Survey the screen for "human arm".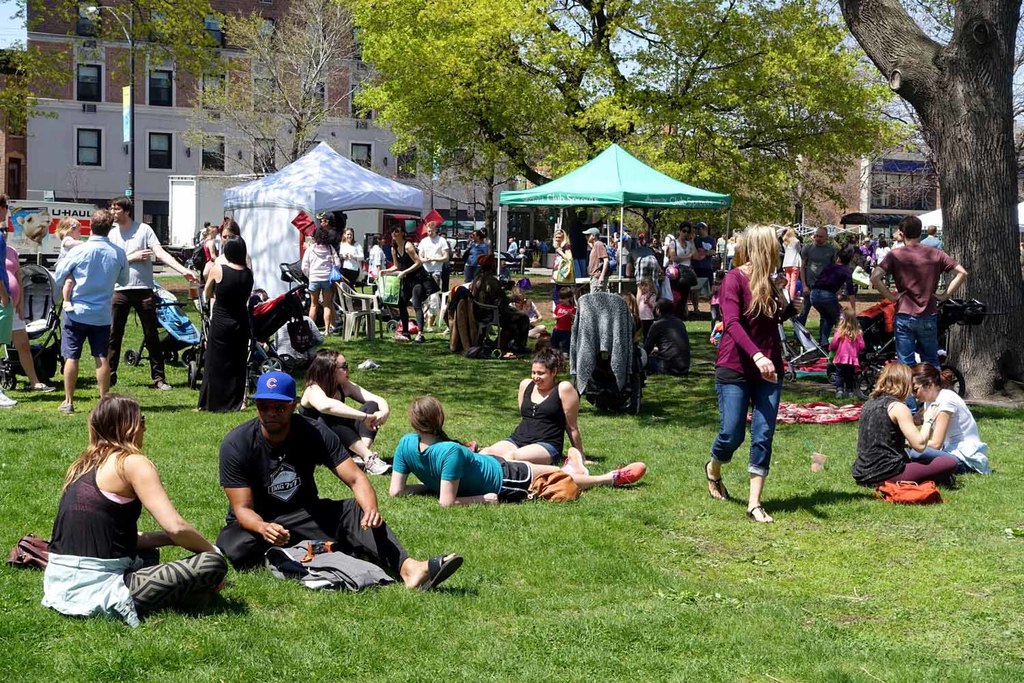
Survey found: x1=332, y1=248, x2=341, y2=273.
